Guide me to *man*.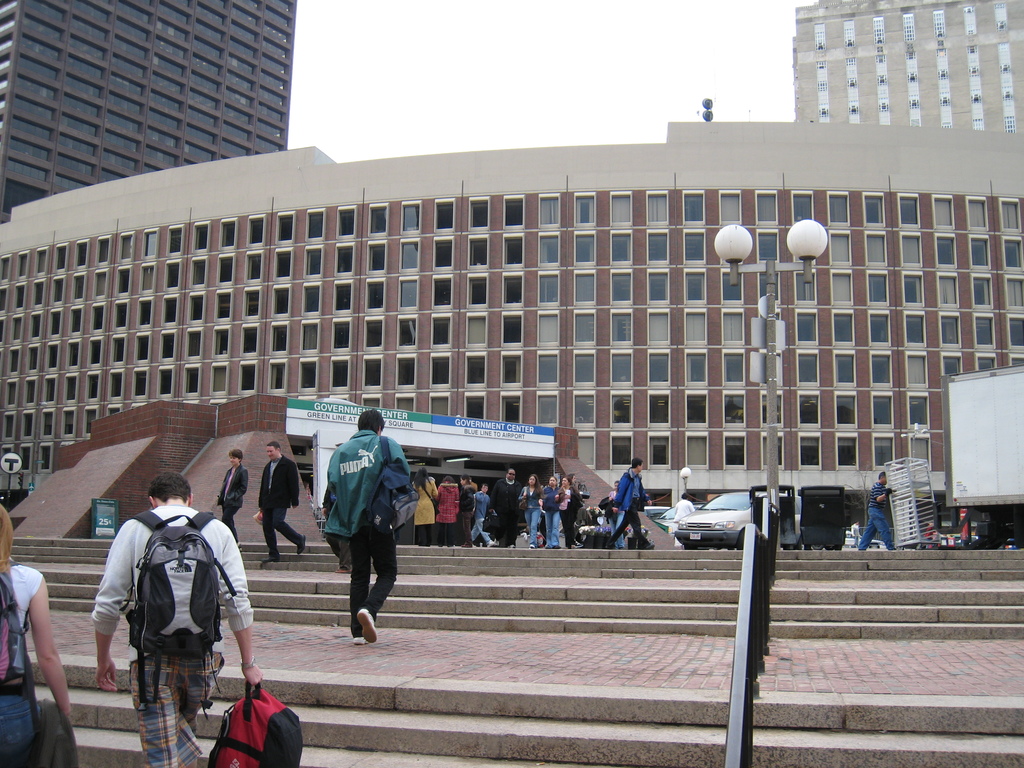
Guidance: <box>90,470,264,767</box>.
